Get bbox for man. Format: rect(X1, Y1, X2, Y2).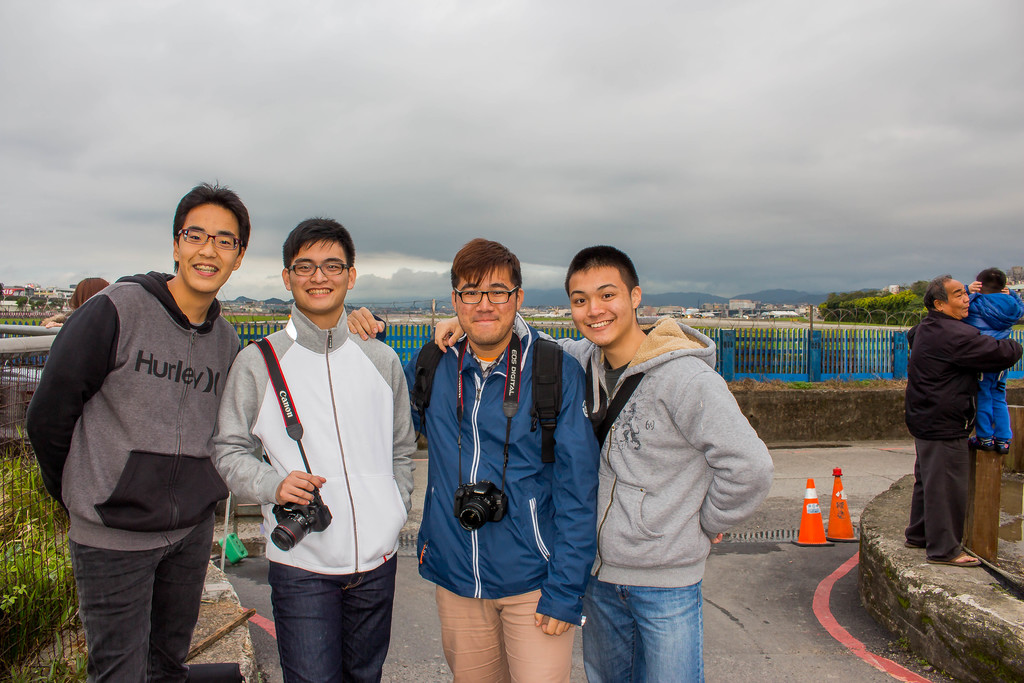
rect(221, 206, 412, 682).
